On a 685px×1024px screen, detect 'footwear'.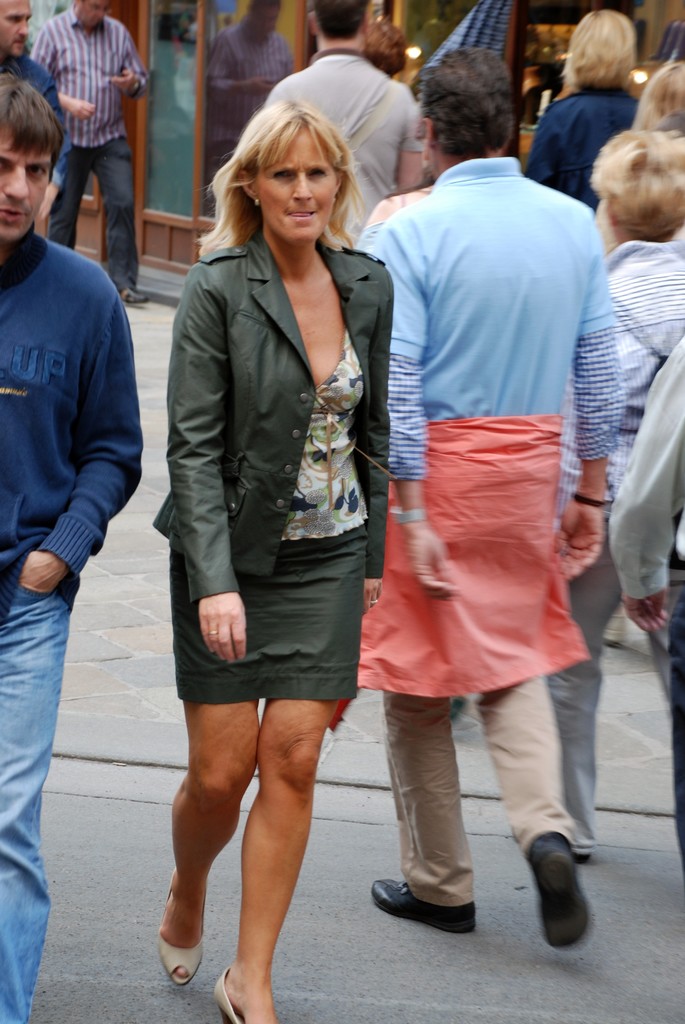
x1=367, y1=876, x2=477, y2=935.
